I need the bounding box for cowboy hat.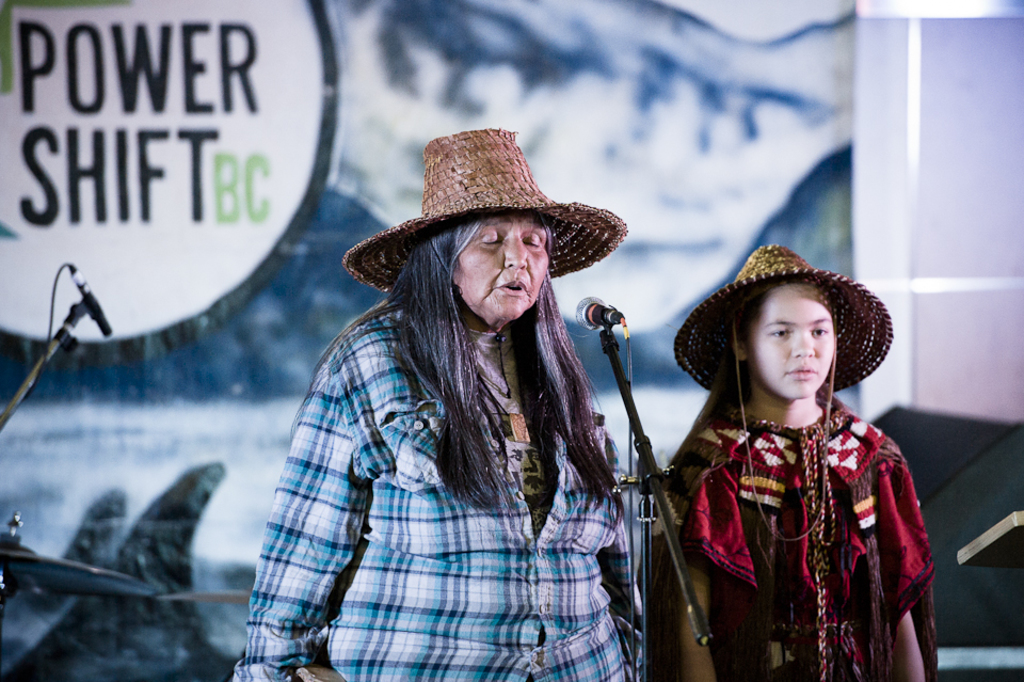
Here it is: 672, 240, 894, 539.
